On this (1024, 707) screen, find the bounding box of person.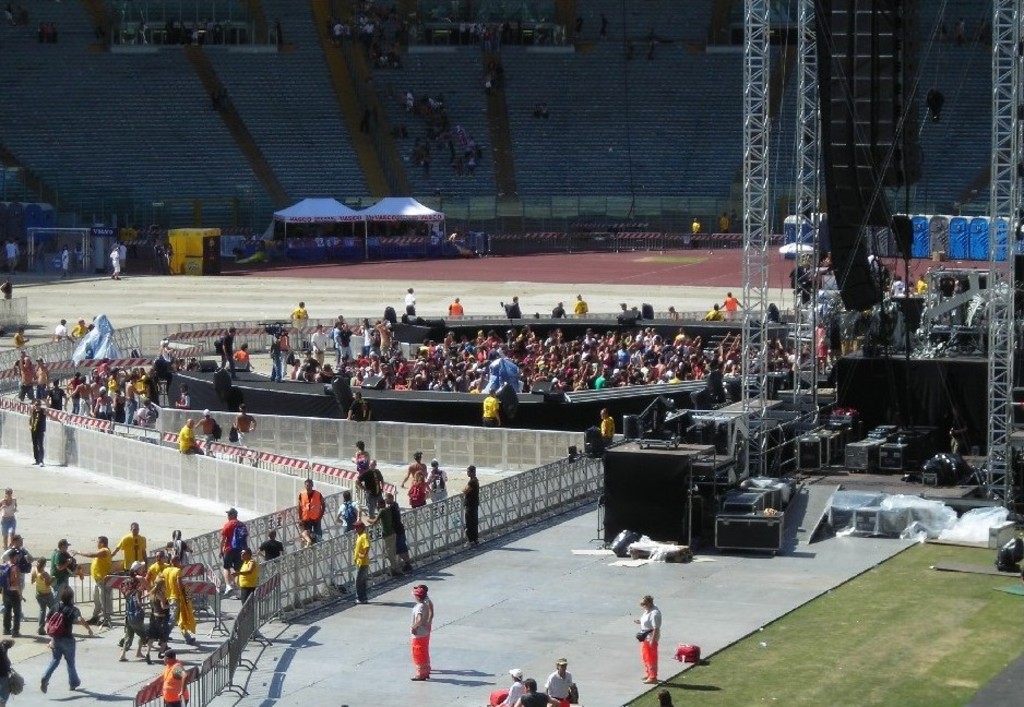
Bounding box: l=507, t=295, r=521, b=317.
